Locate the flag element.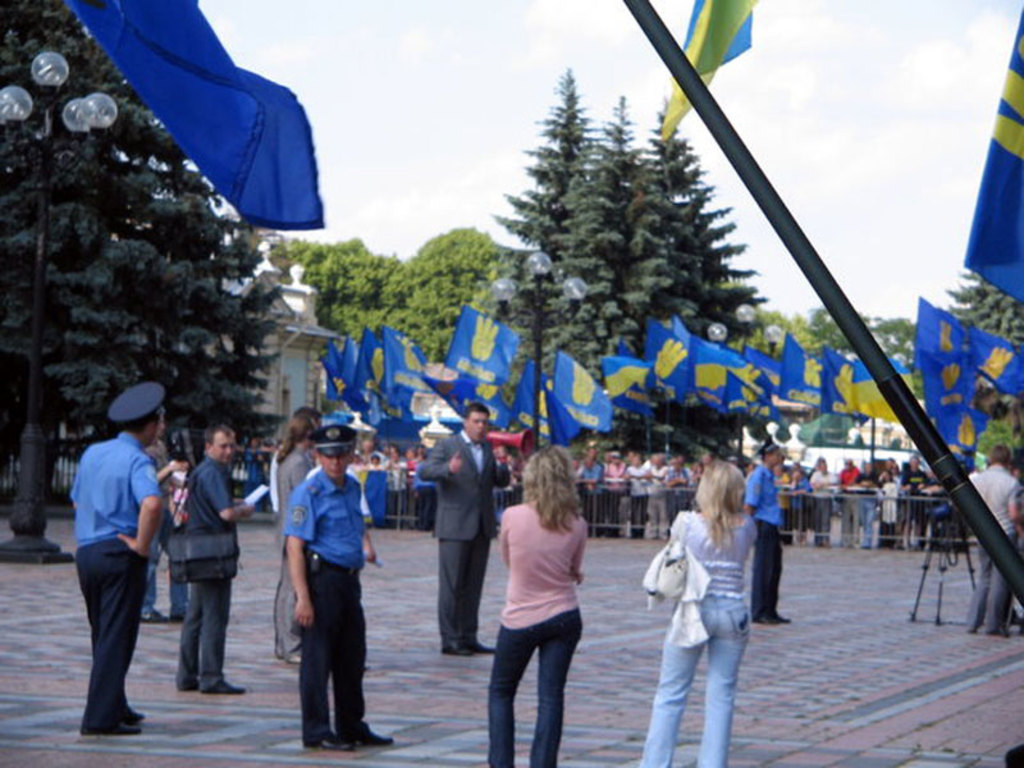
Element bbox: box(687, 332, 758, 411).
